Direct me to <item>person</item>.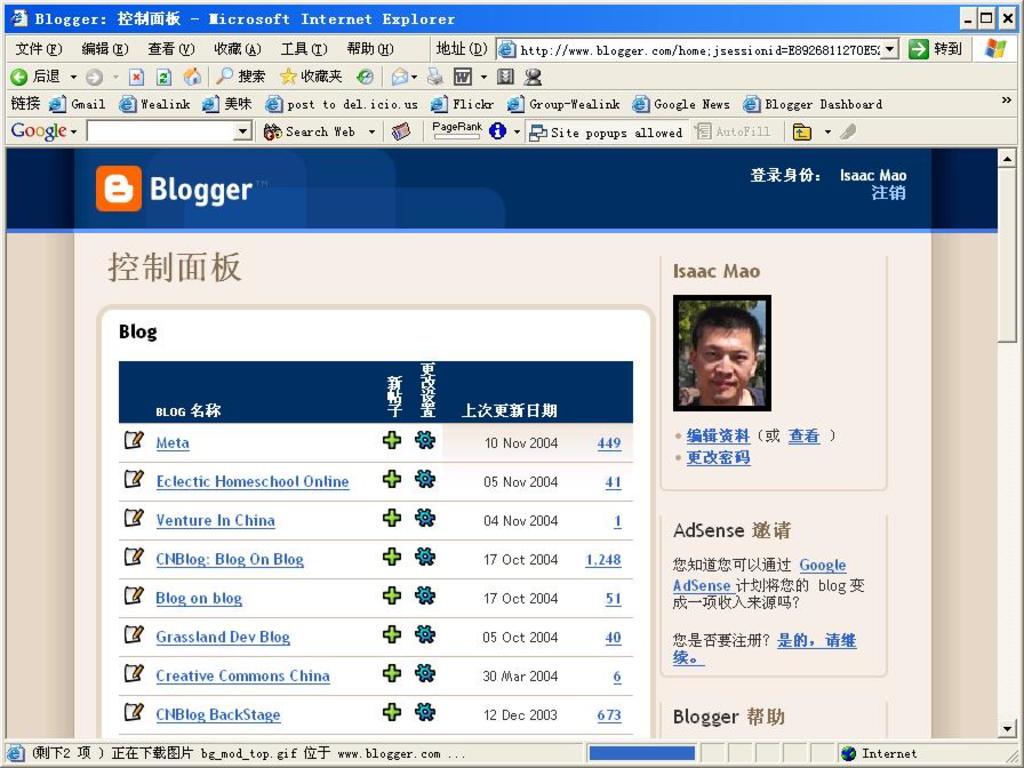
Direction: x1=686, y1=303, x2=768, y2=410.
